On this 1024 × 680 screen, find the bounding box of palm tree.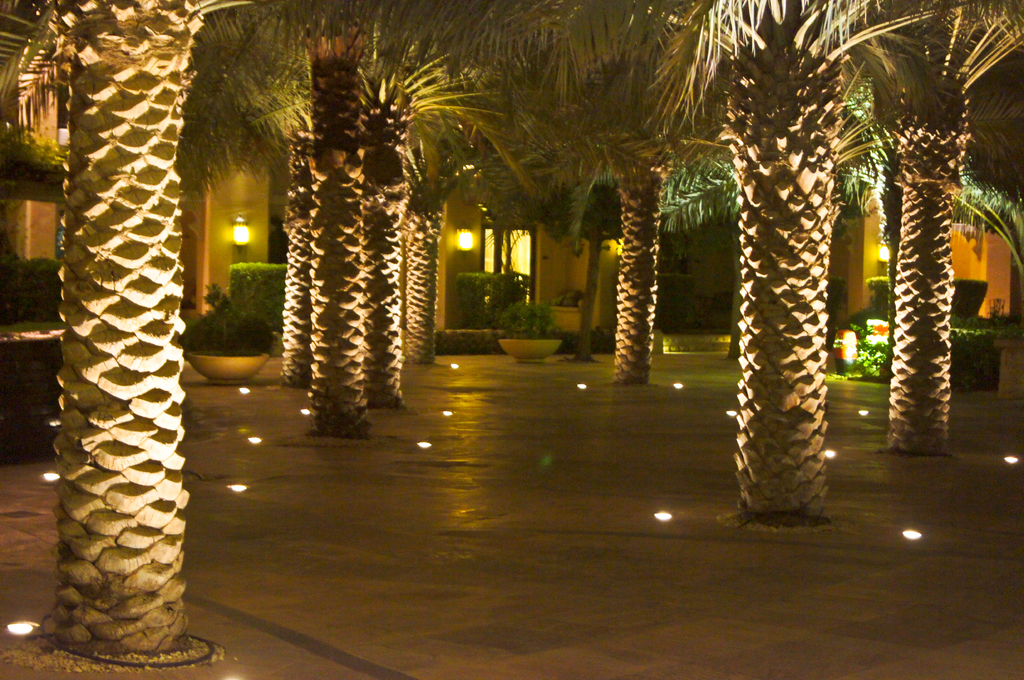
Bounding box: (932, 43, 1004, 449).
